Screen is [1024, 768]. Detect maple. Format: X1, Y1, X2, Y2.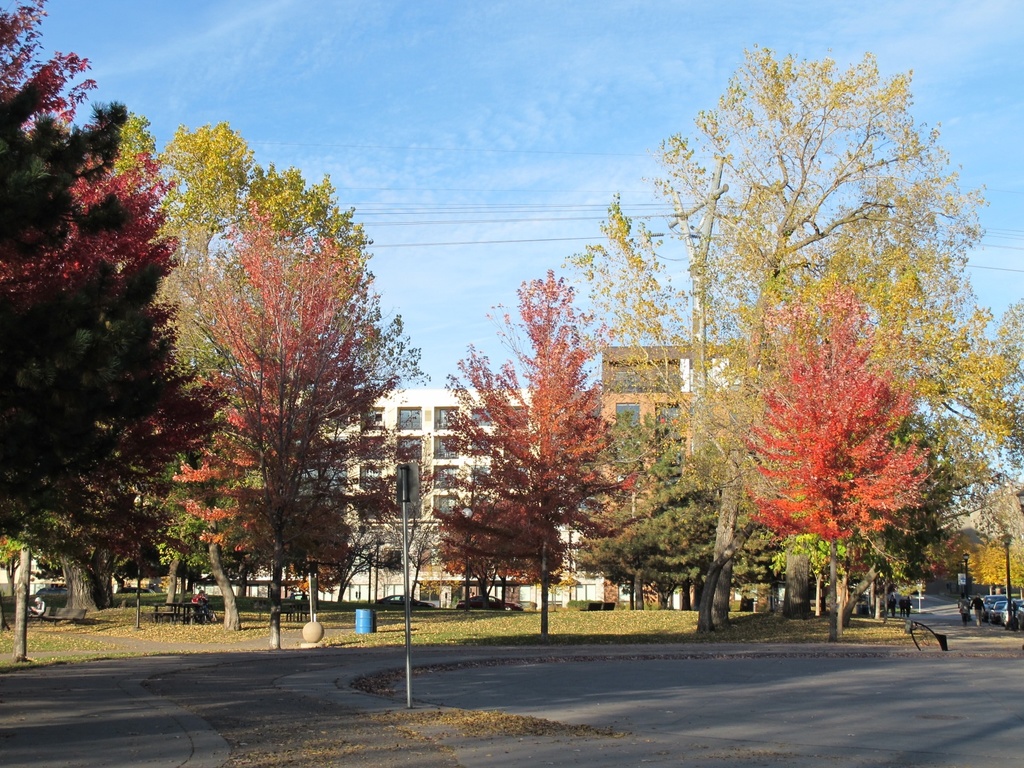
558, 48, 1023, 638.
